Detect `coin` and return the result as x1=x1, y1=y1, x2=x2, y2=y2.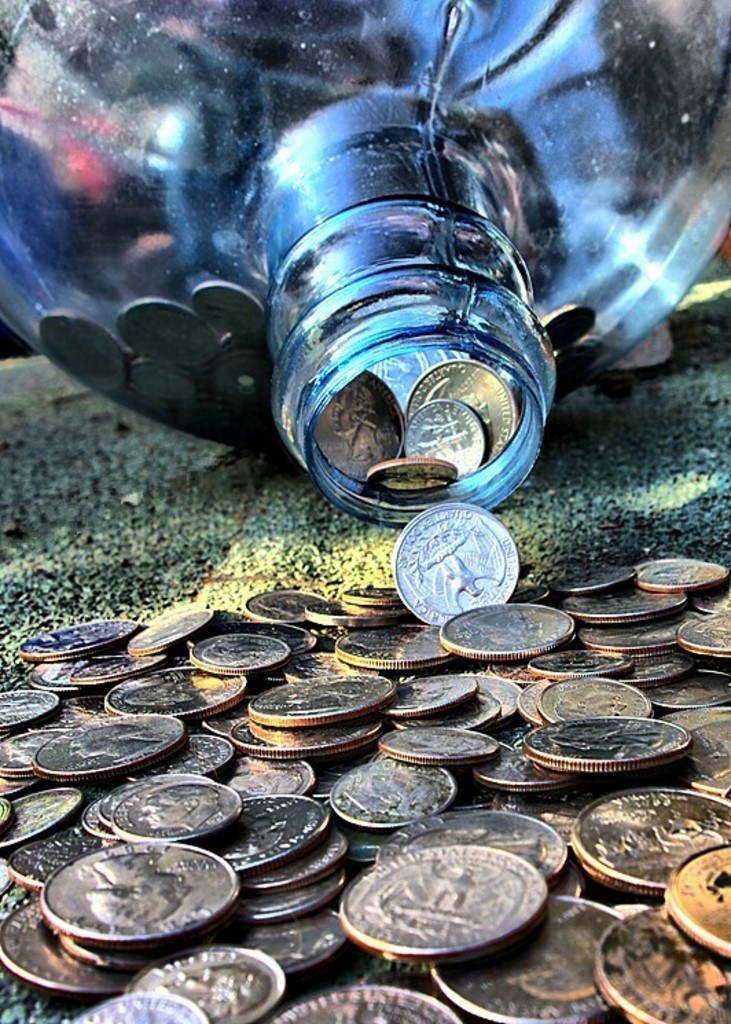
x1=0, y1=715, x2=70, y2=778.
